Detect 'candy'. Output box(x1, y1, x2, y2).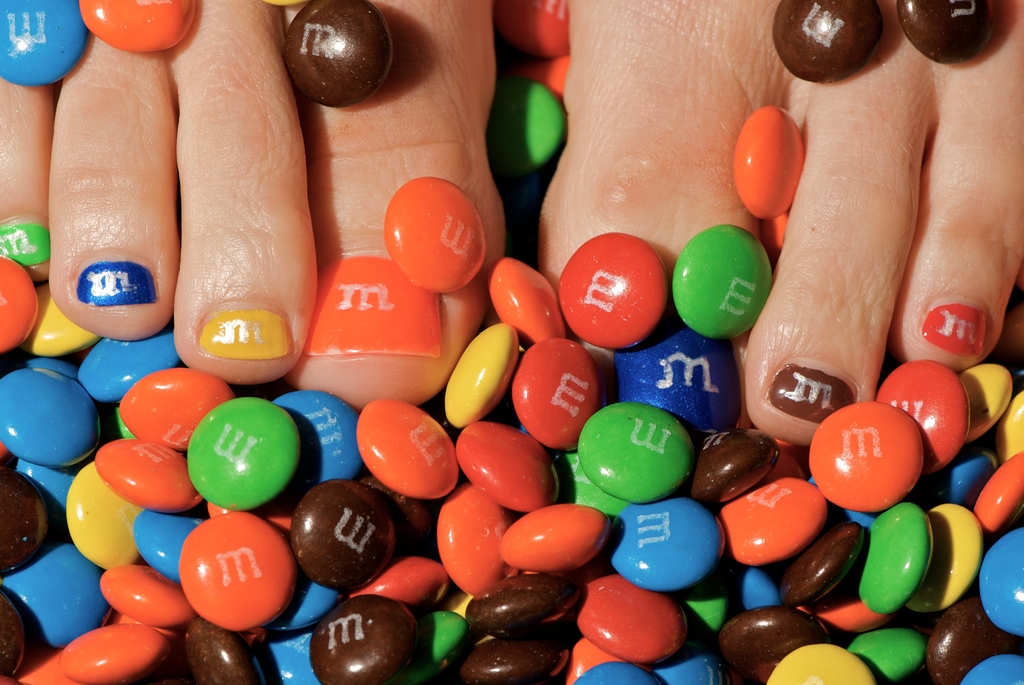
box(77, 0, 203, 54).
